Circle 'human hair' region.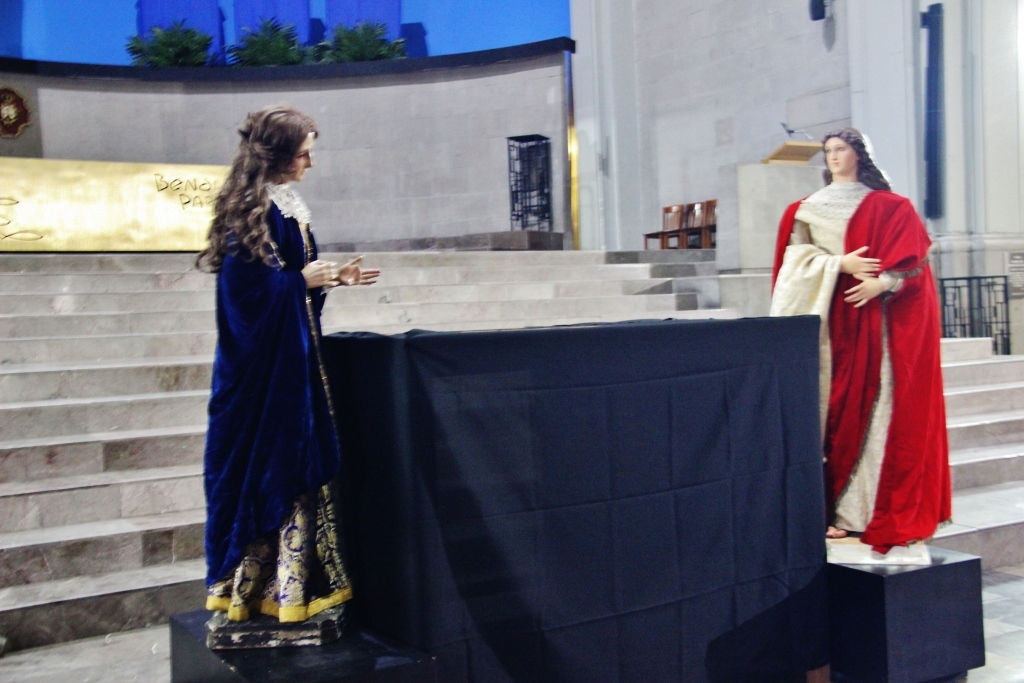
Region: 822:123:888:194.
